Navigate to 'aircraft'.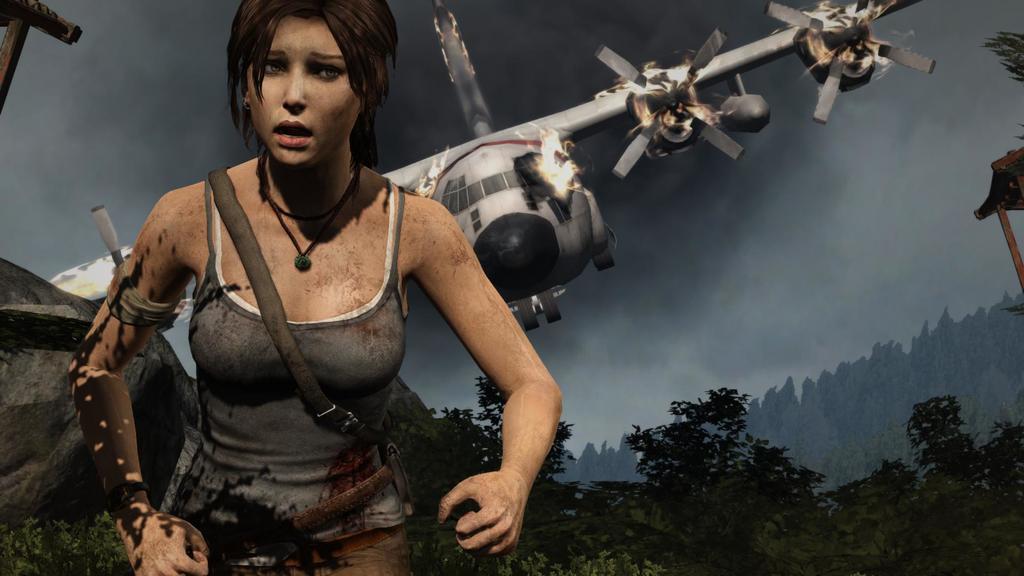
Navigation target: 47/0/938/332.
